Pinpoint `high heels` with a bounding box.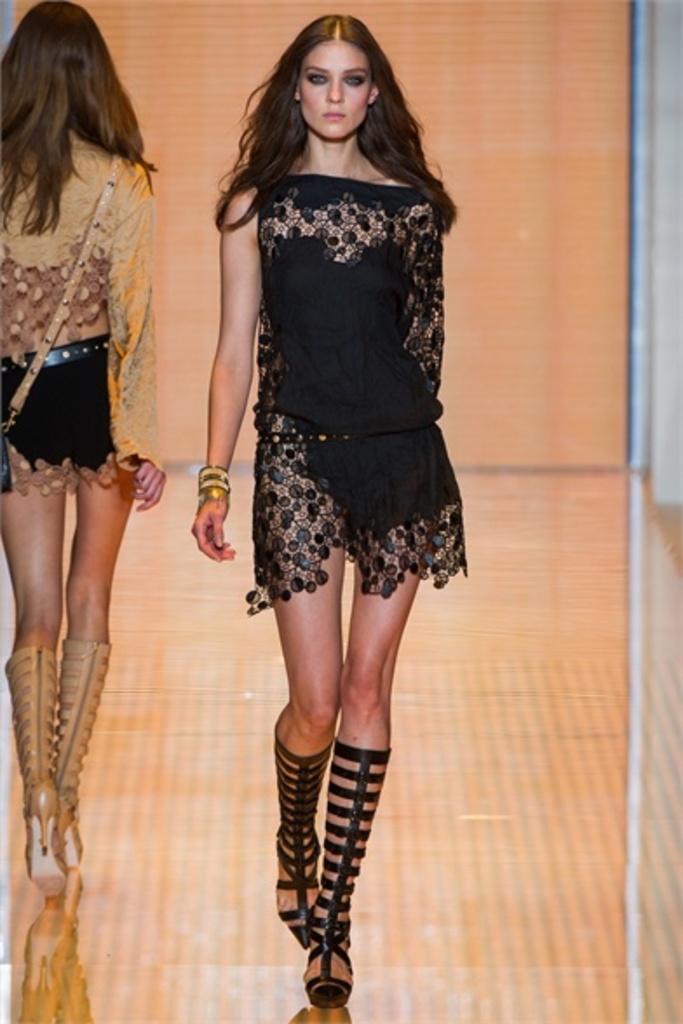
box=[272, 716, 340, 956].
